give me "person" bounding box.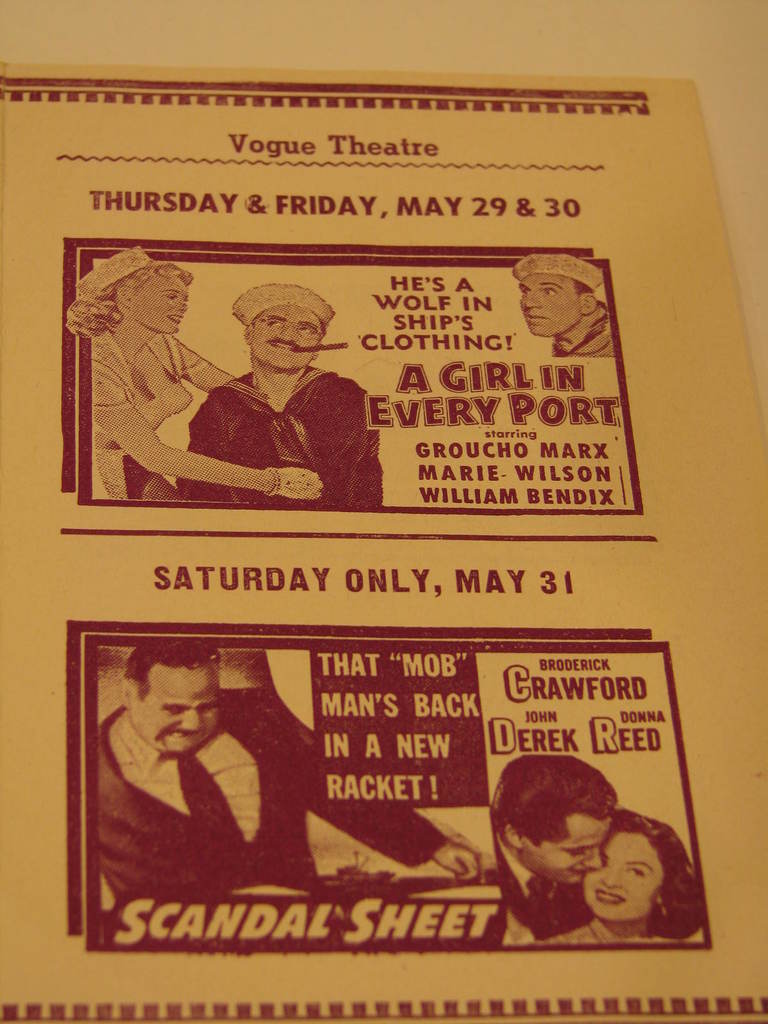
x1=468, y1=755, x2=631, y2=943.
